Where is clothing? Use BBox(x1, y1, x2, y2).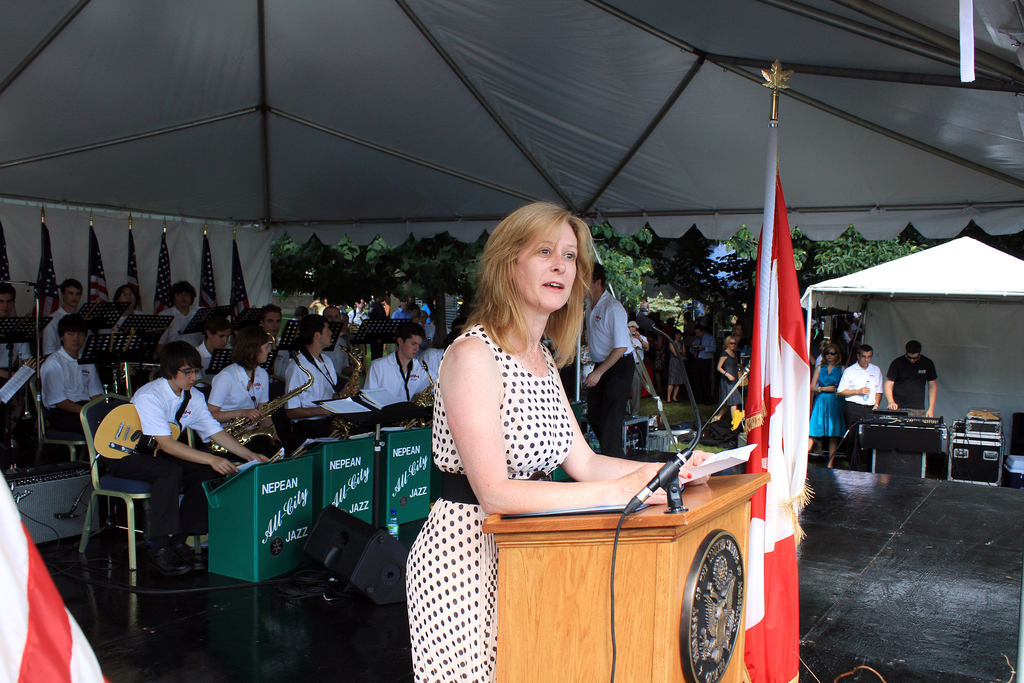
BBox(348, 308, 367, 324).
